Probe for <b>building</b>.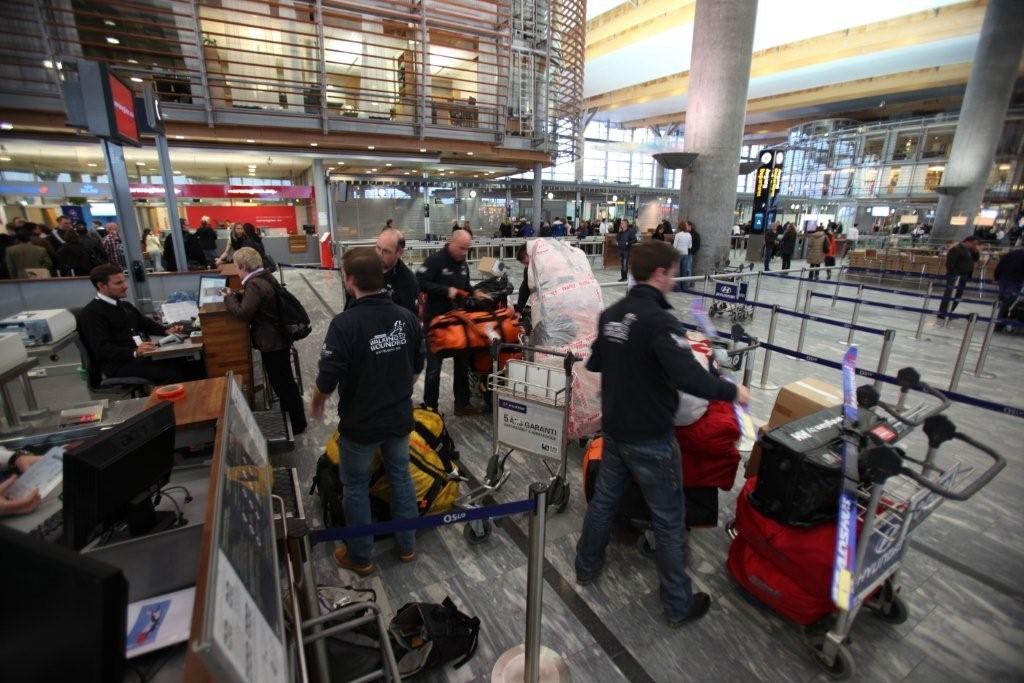
Probe result: left=0, top=0, right=1023, bottom=682.
